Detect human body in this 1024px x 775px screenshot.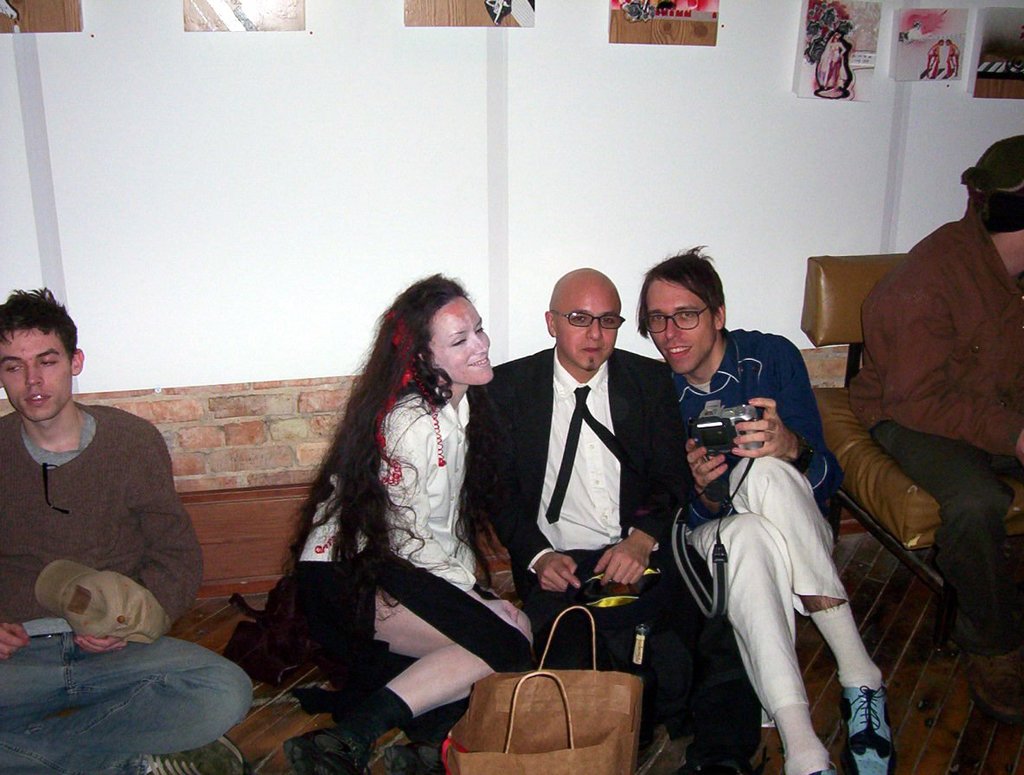
Detection: select_region(463, 349, 686, 743).
